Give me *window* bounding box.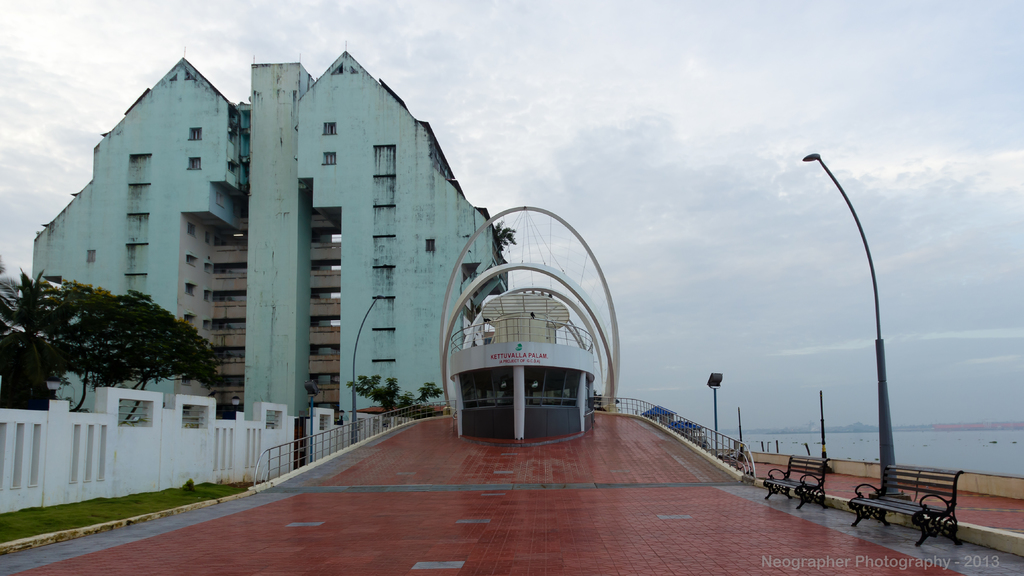
323,123,336,138.
